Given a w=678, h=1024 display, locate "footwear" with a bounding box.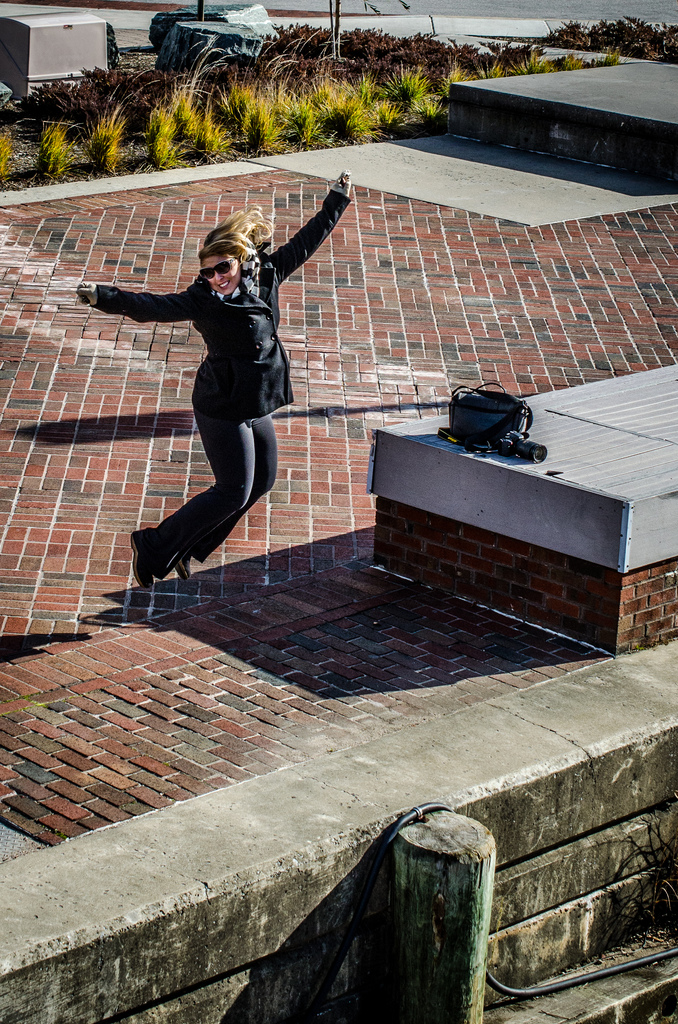
Located: box=[172, 552, 197, 577].
